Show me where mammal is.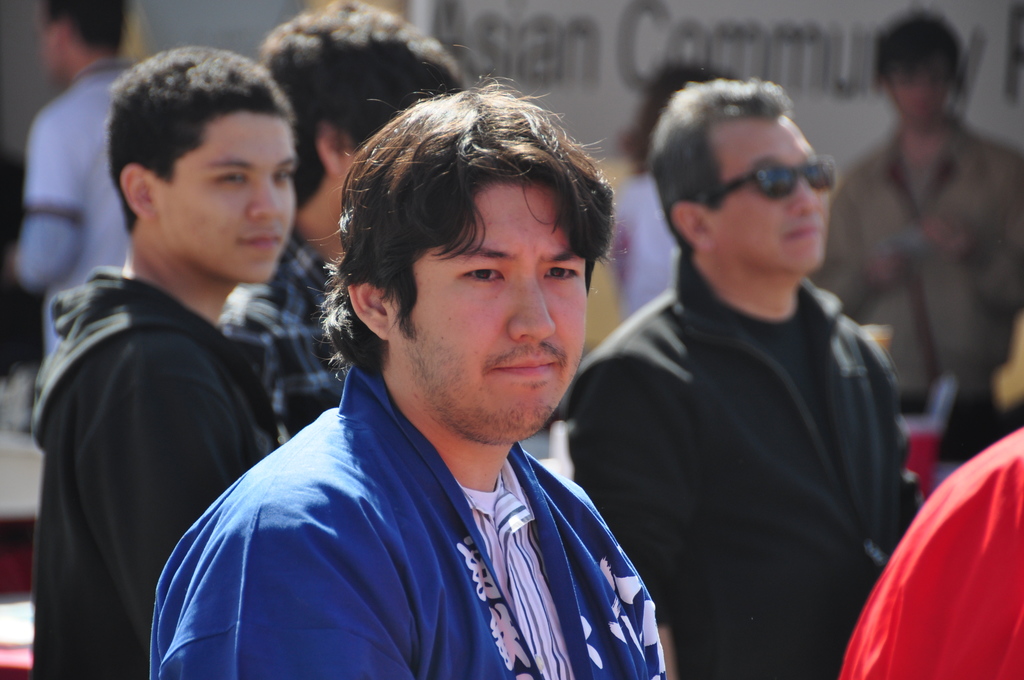
mammal is at crop(260, 0, 465, 452).
